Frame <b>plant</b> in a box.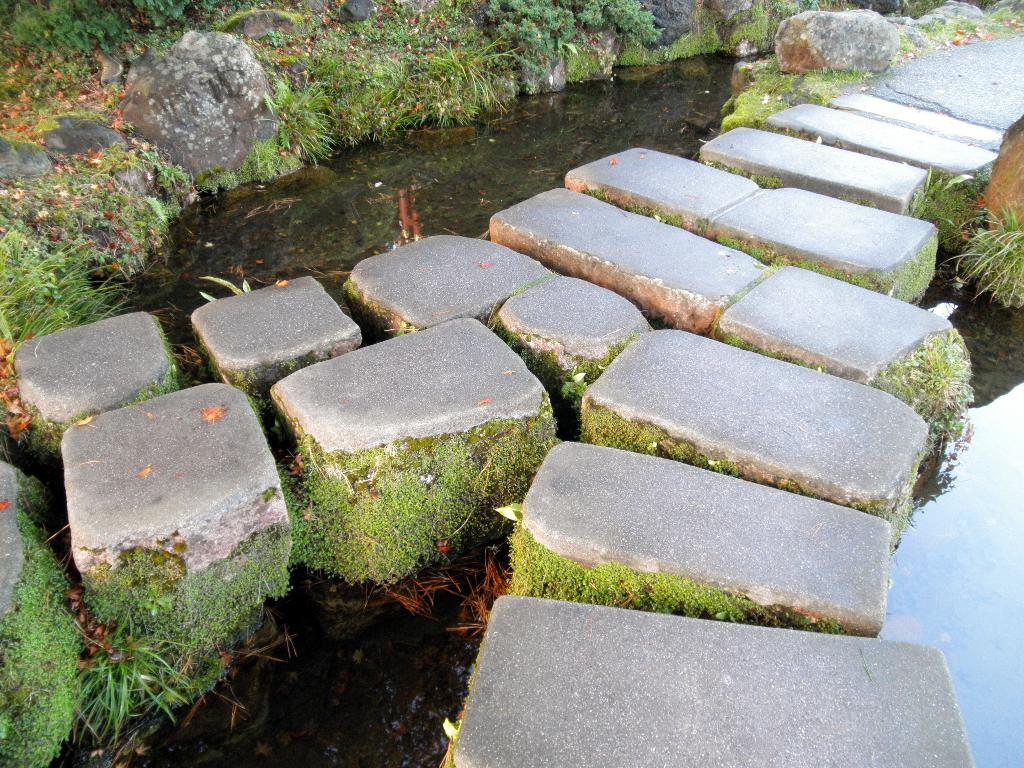
bbox=(193, 3, 536, 202).
